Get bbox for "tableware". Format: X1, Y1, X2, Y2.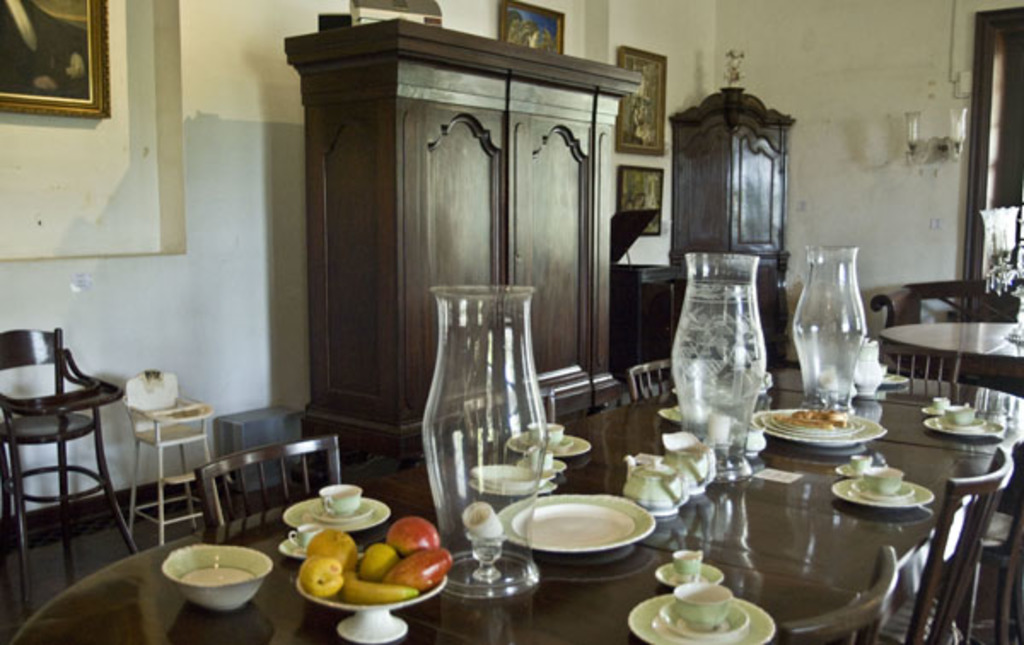
915, 394, 951, 415.
